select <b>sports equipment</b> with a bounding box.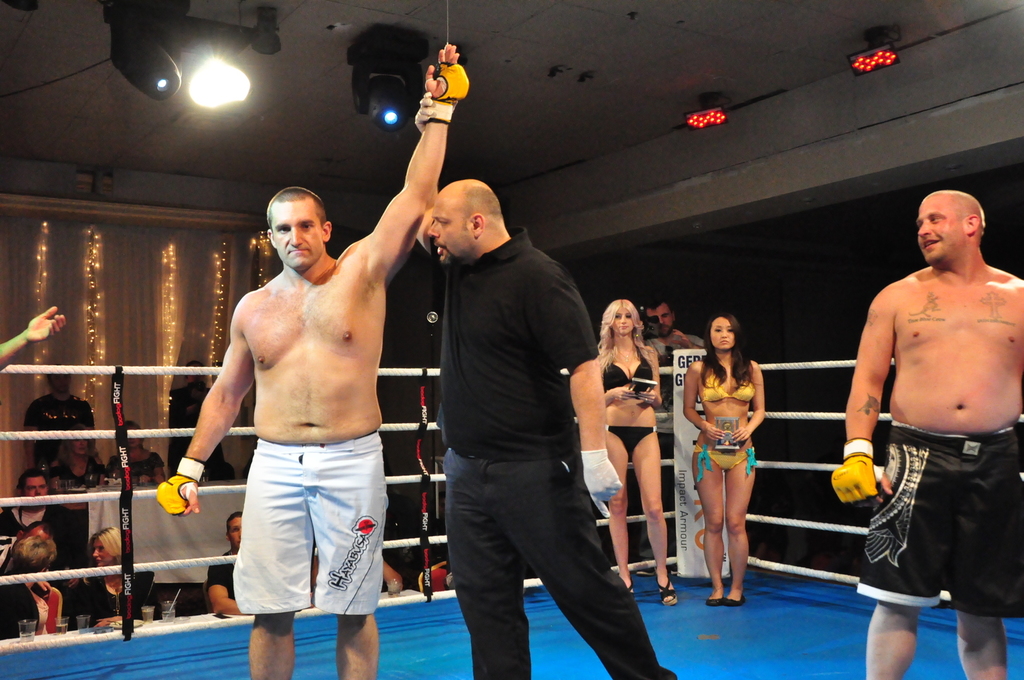
select_region(425, 59, 469, 126).
